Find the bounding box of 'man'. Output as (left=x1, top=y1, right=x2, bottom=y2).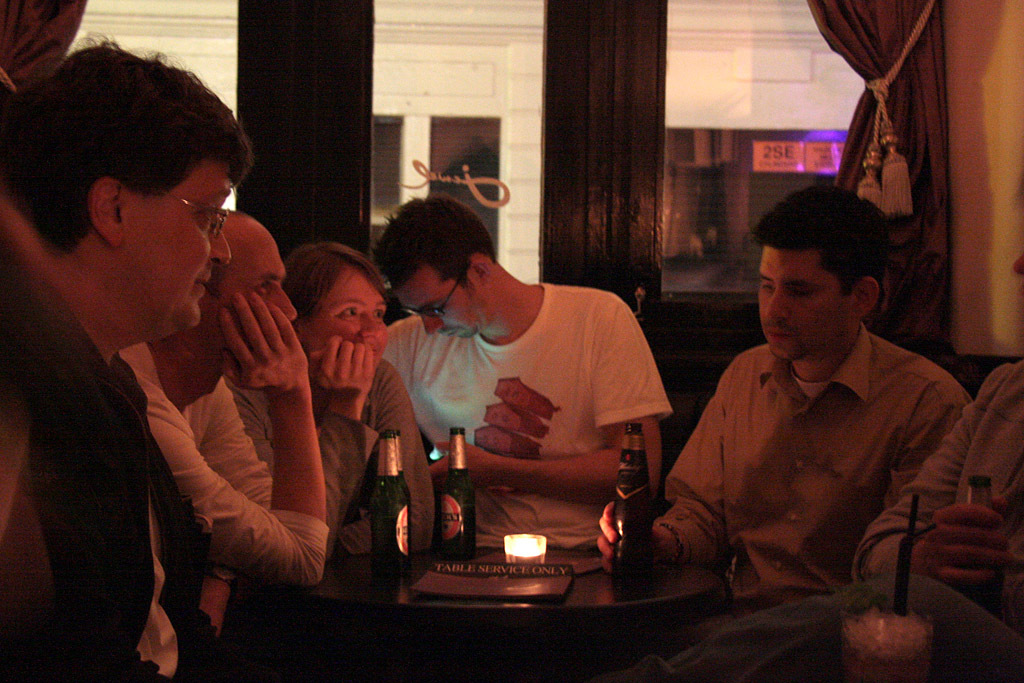
(left=0, top=38, right=253, bottom=682).
